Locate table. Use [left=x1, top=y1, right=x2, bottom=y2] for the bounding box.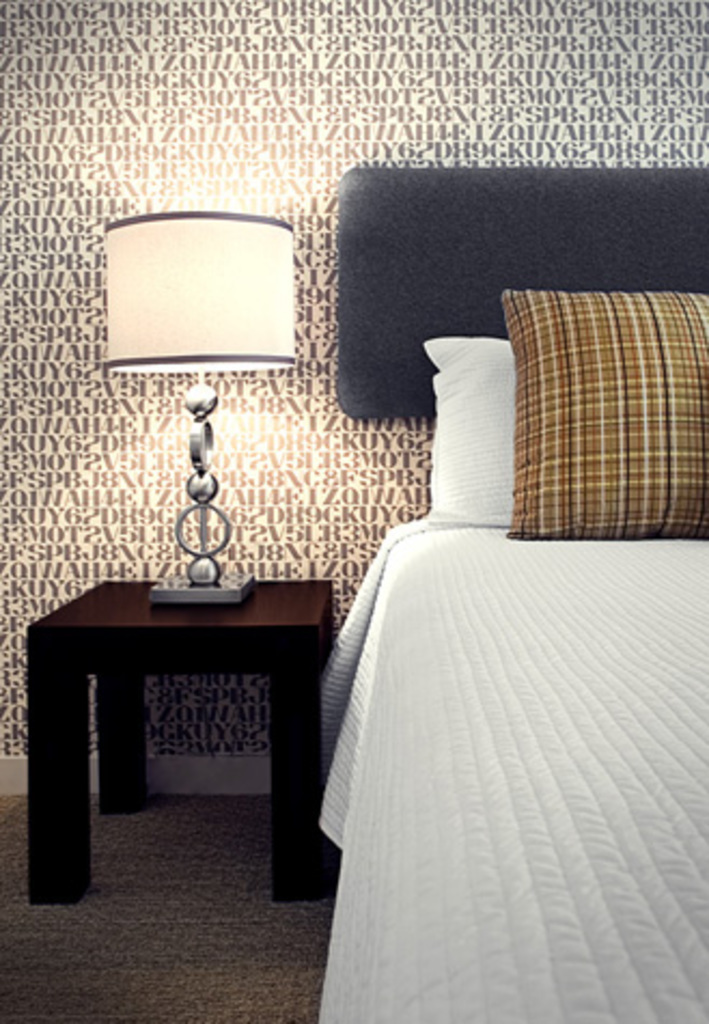
[left=22, top=517, right=321, bottom=856].
